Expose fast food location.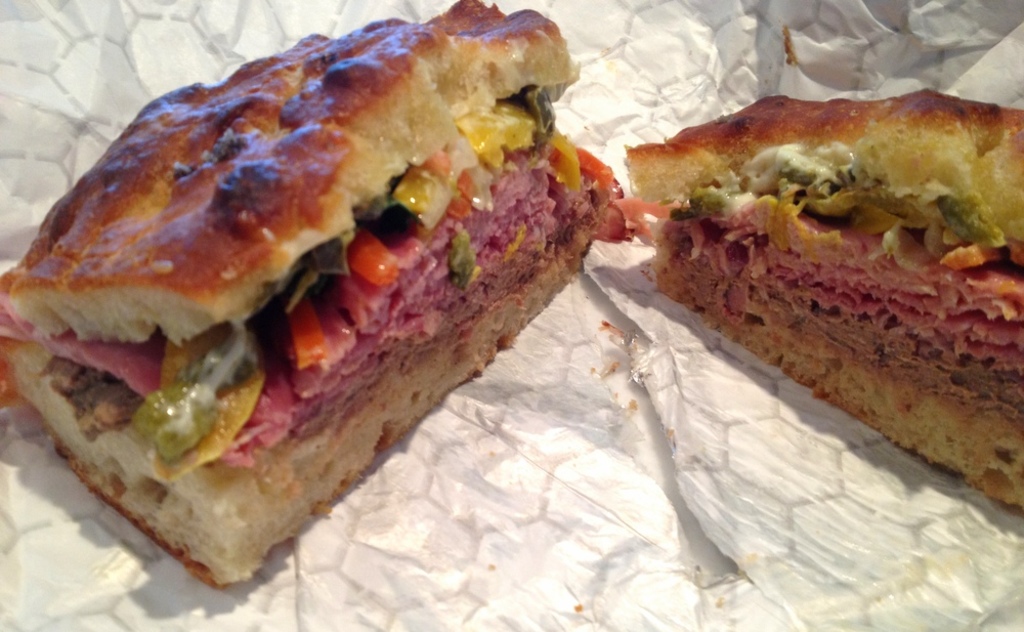
Exposed at left=625, top=90, right=1023, bottom=510.
